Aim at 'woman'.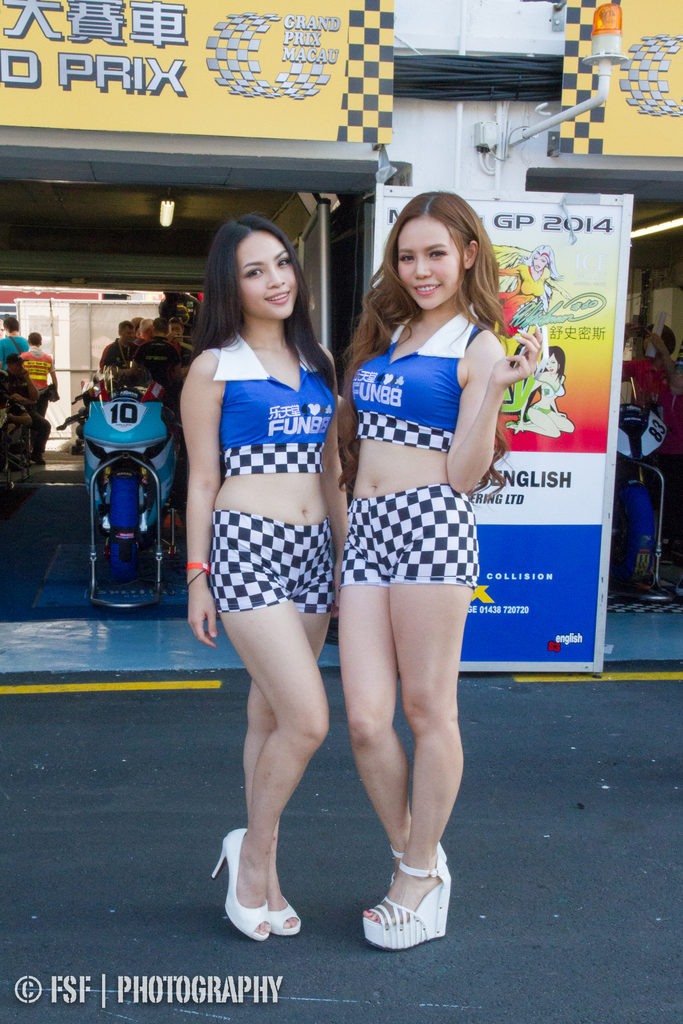
Aimed at <region>331, 195, 513, 947</region>.
